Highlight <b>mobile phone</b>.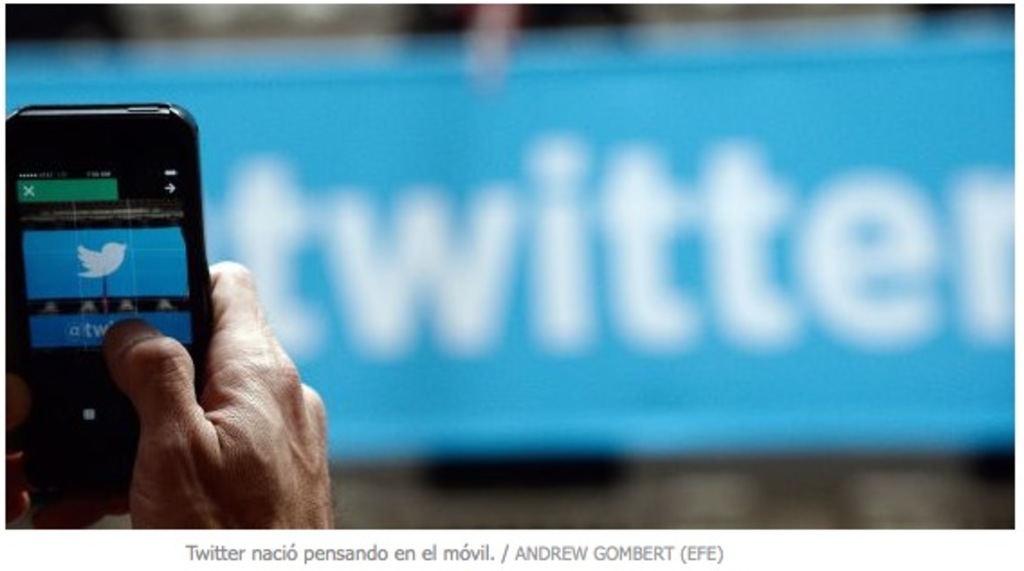
Highlighted region: [0,104,209,515].
